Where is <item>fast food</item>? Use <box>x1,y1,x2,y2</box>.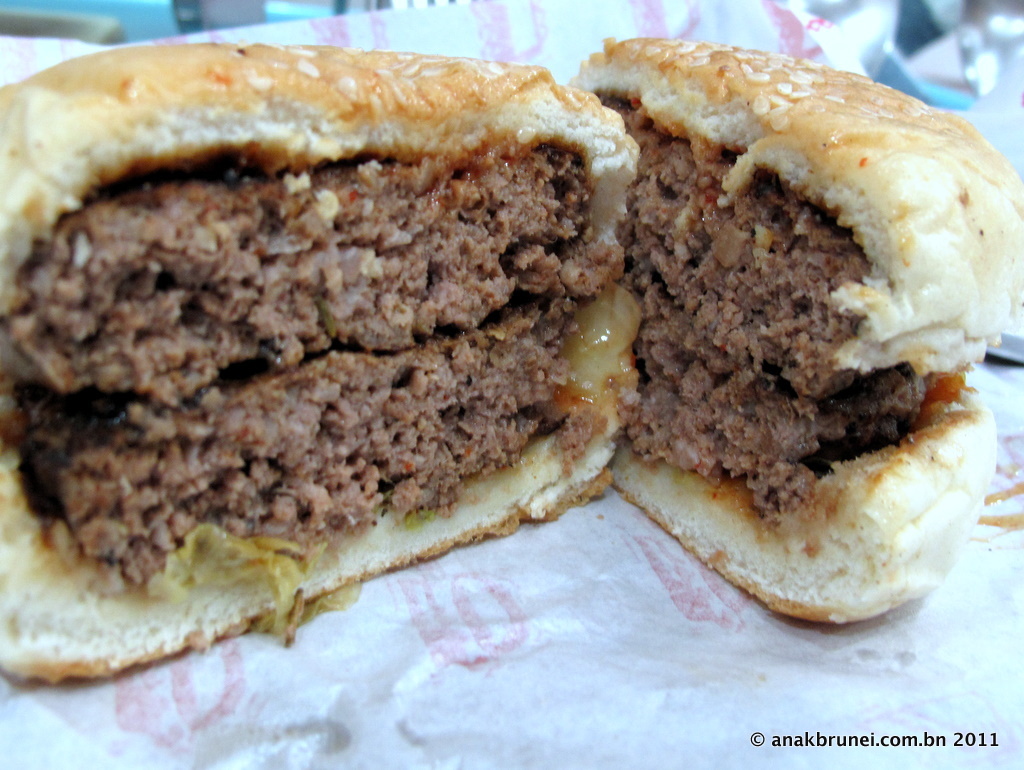
<box>0,41,642,683</box>.
